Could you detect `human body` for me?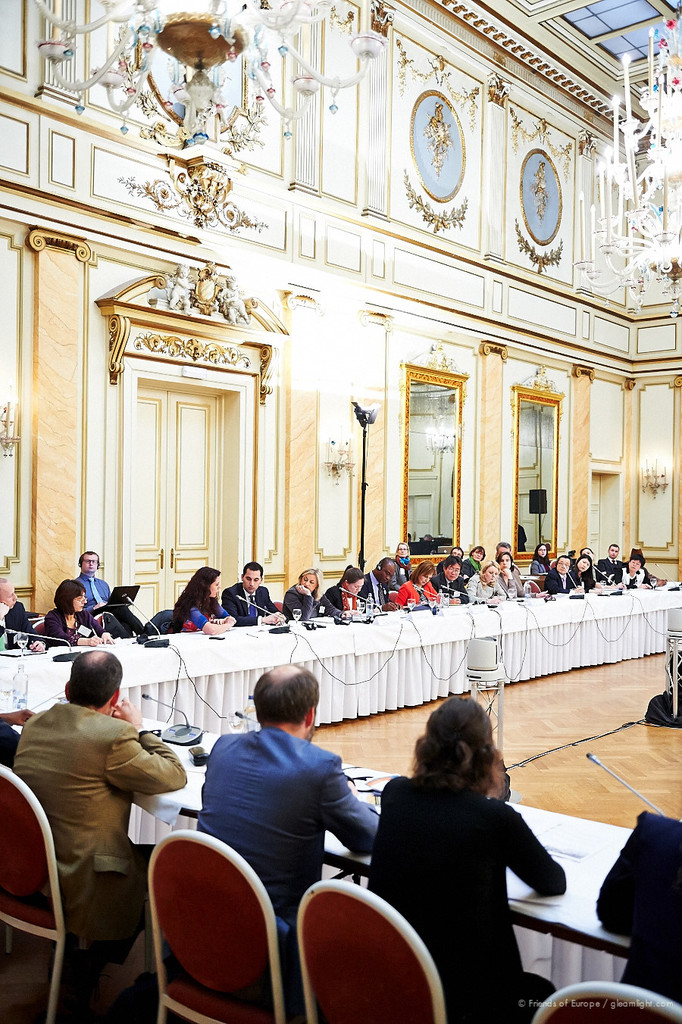
Detection result: (362, 560, 401, 609).
